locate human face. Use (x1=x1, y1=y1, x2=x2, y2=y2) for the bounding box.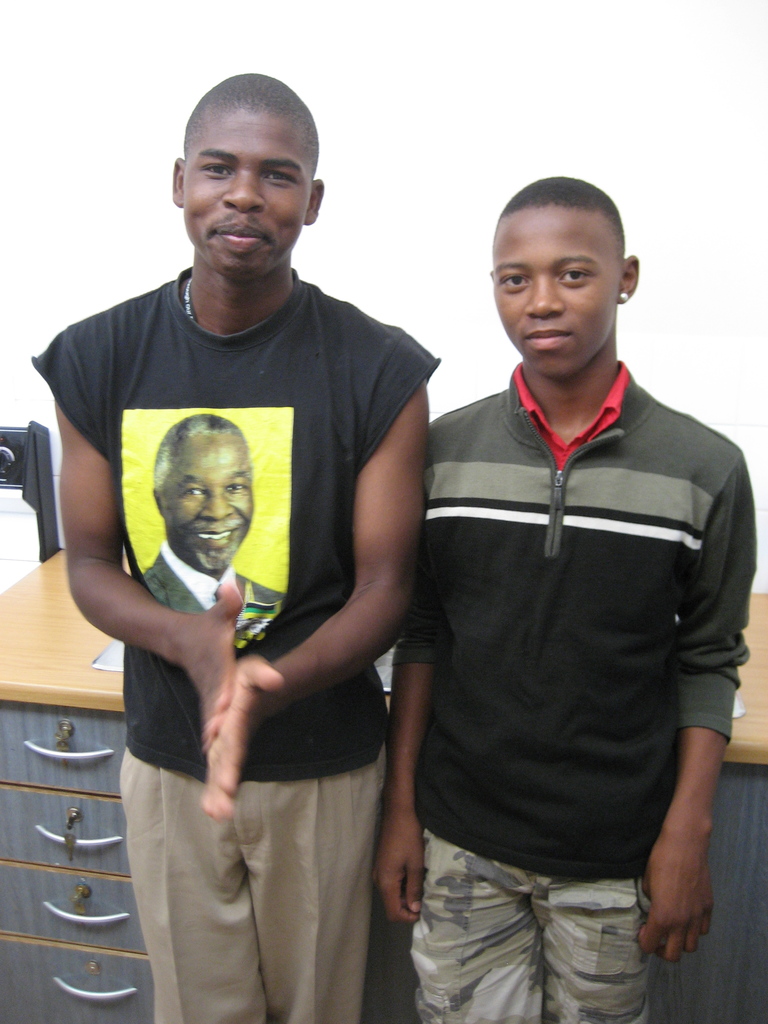
(x1=492, y1=204, x2=622, y2=381).
